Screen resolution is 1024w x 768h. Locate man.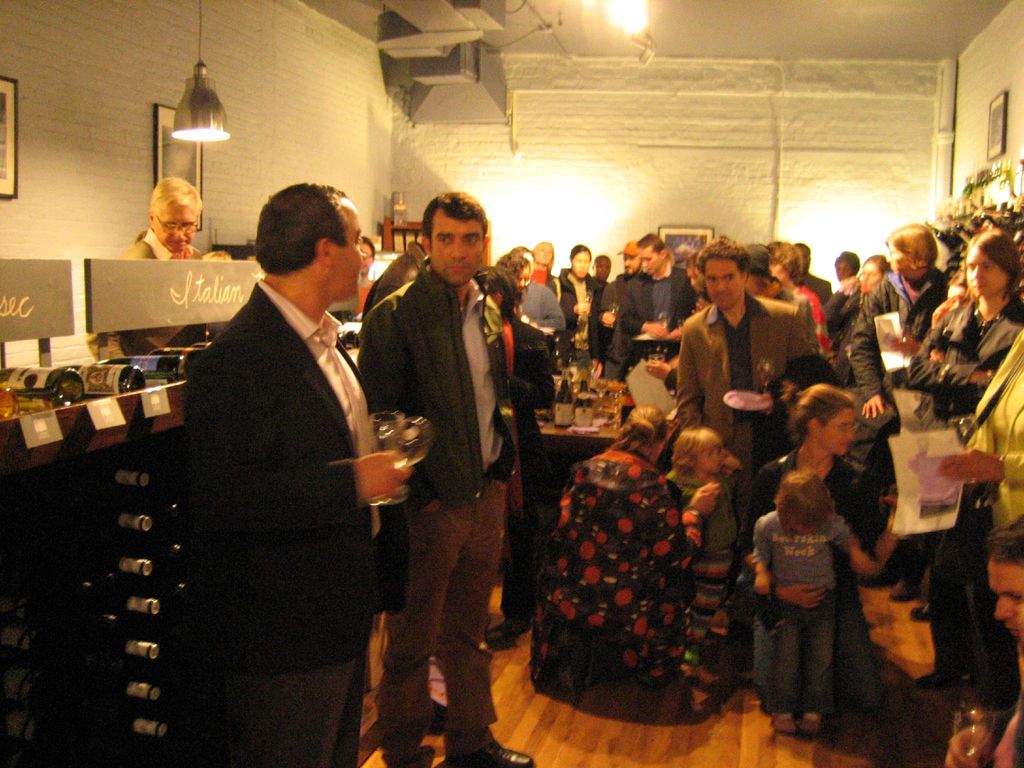
595,241,649,380.
